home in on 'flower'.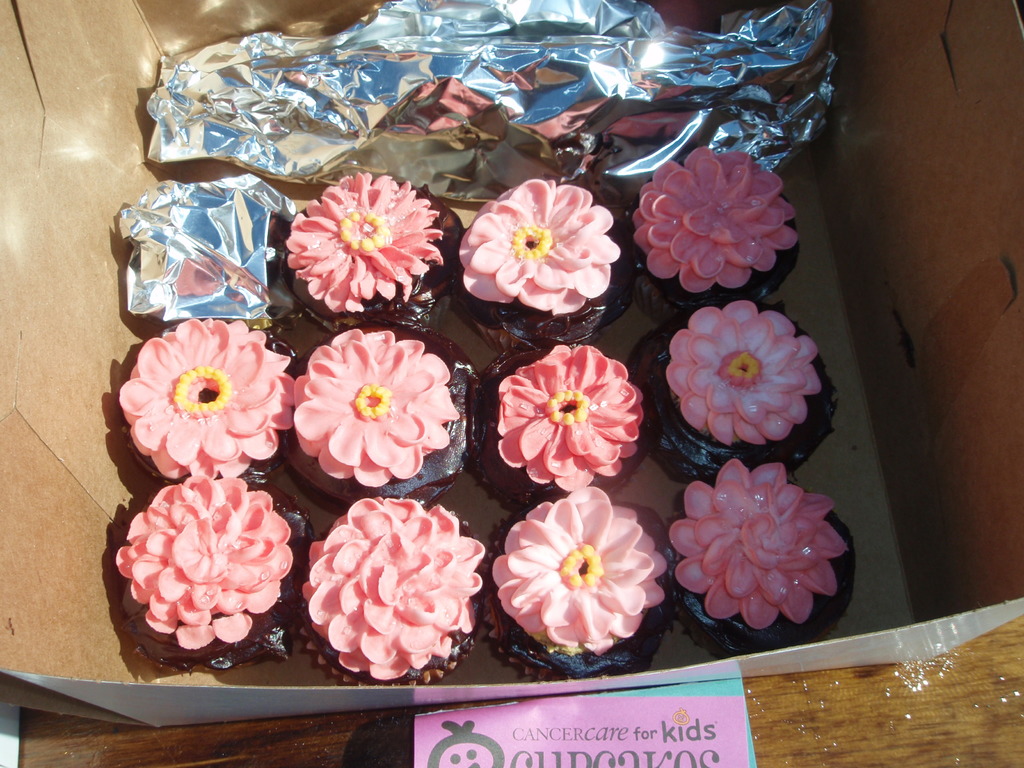
Homed in at {"left": 118, "top": 314, "right": 295, "bottom": 479}.
